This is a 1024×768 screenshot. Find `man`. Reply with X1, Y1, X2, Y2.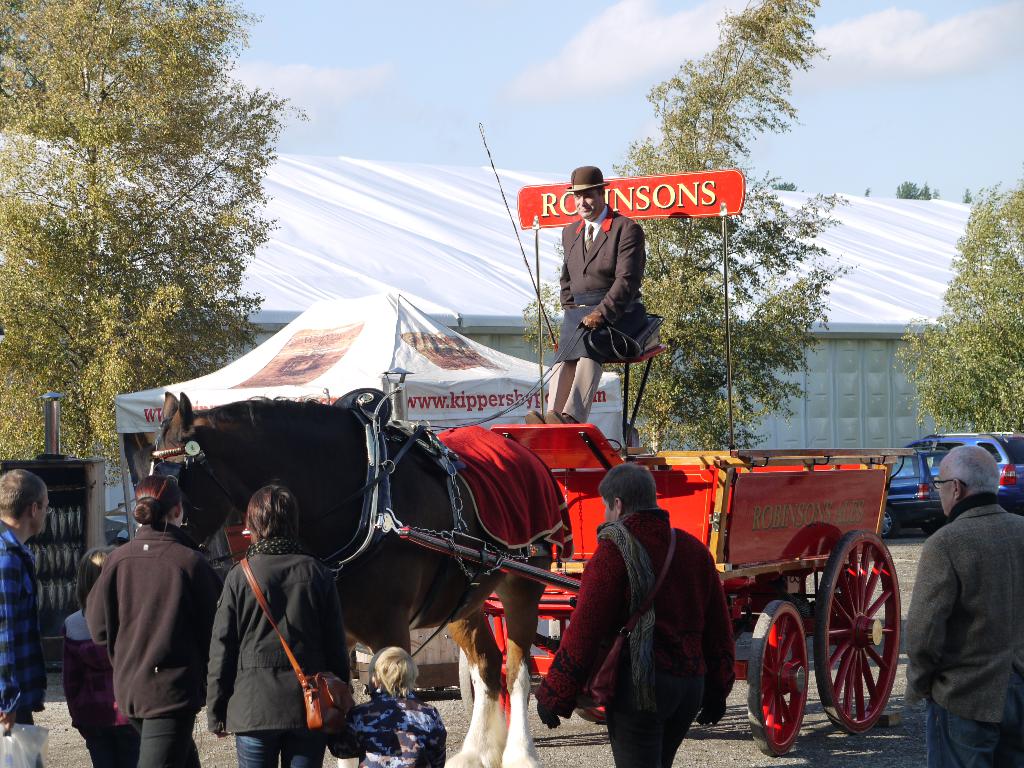
0, 468, 46, 767.
